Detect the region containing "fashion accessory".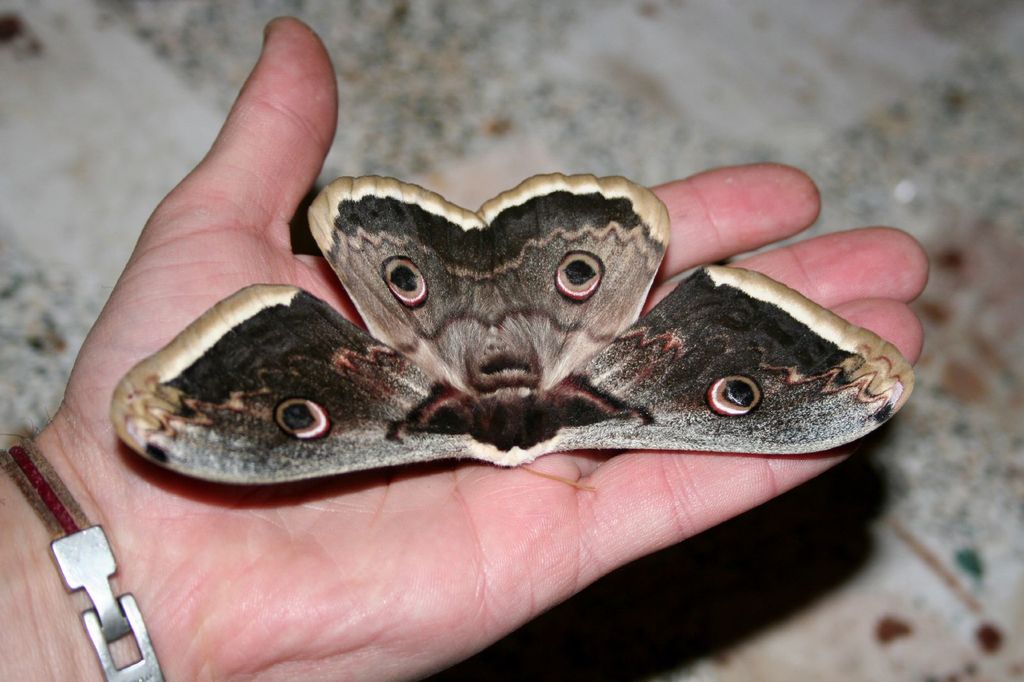
[left=0, top=435, right=166, bottom=681].
